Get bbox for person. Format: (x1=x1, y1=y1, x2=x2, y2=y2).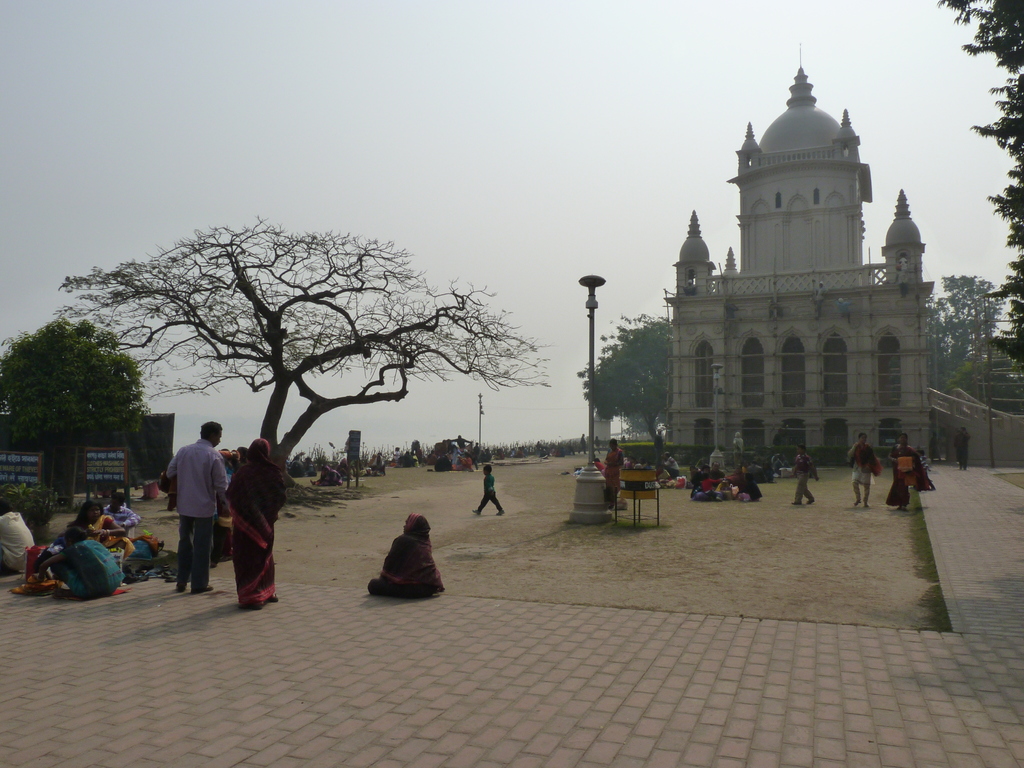
(x1=600, y1=437, x2=626, y2=516).
